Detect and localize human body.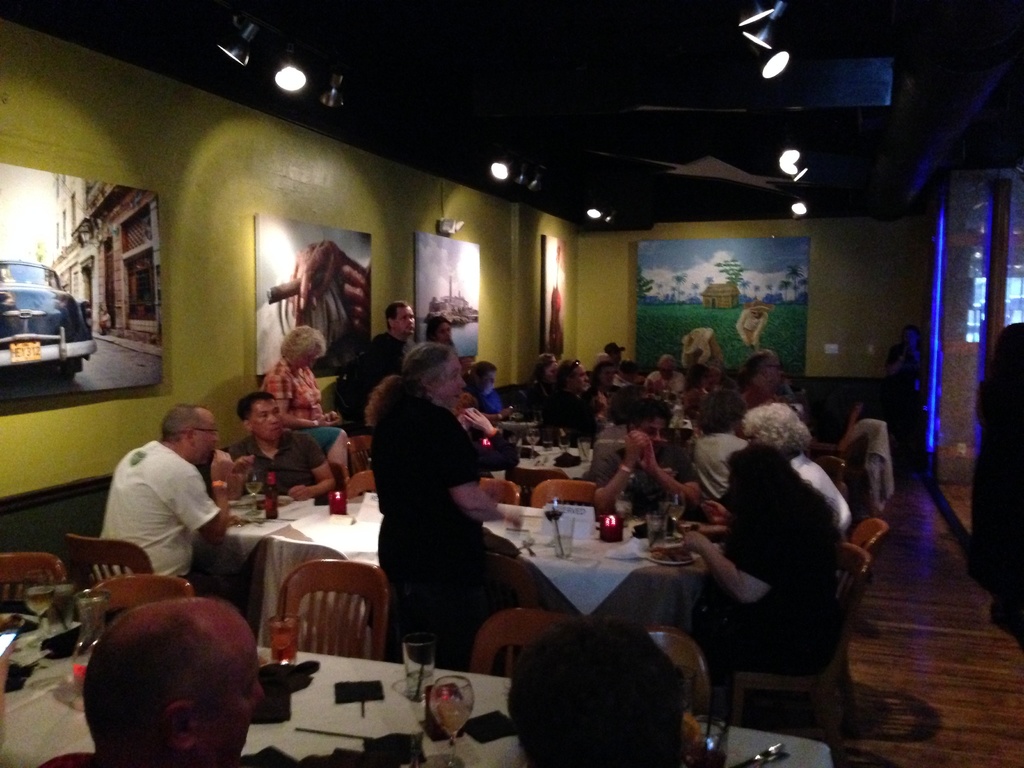
Localized at box=[353, 318, 512, 684].
